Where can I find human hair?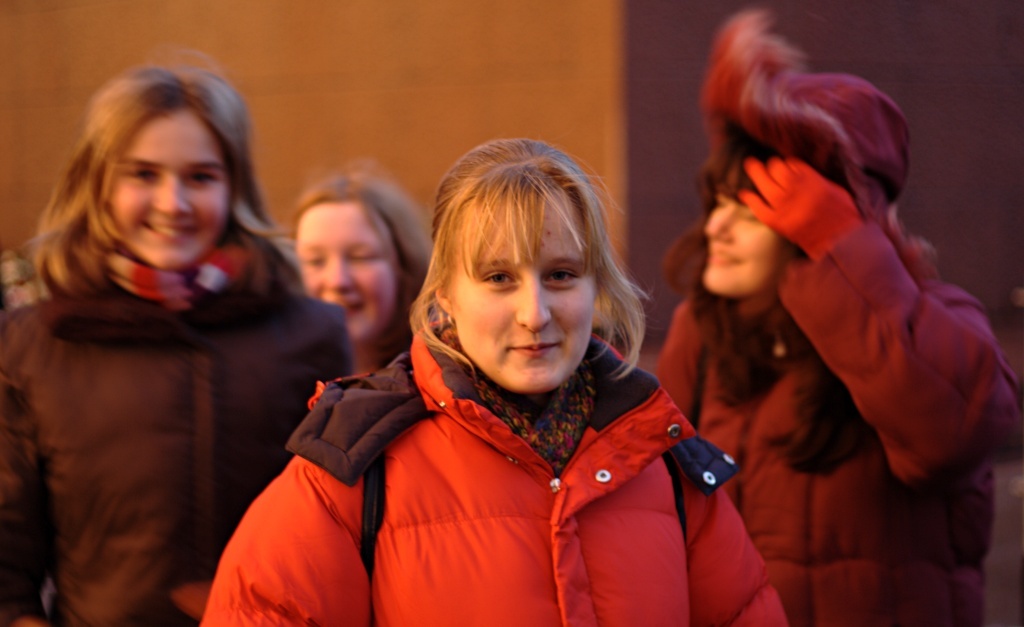
You can find it at 418,130,632,398.
